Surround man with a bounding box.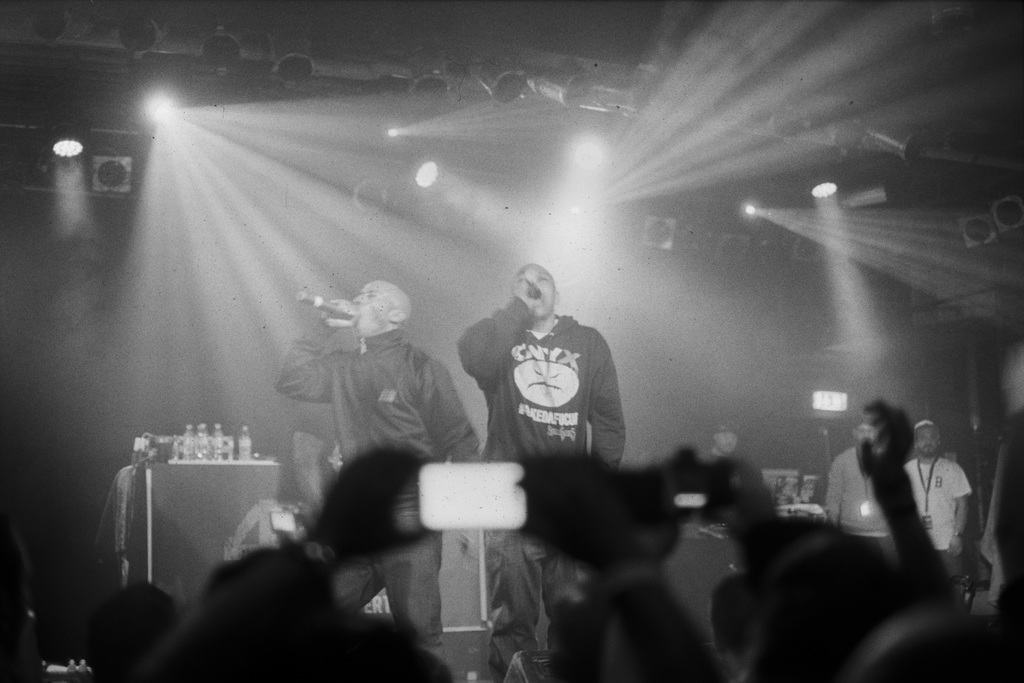
bbox=(822, 413, 897, 564).
